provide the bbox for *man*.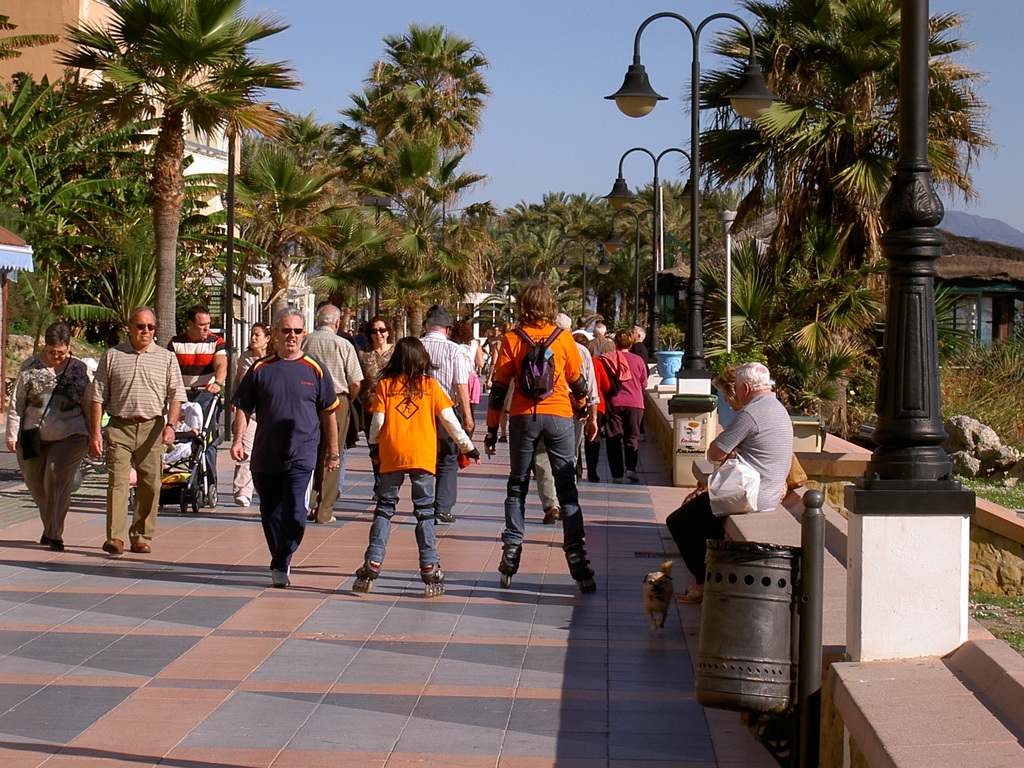
region(589, 323, 614, 360).
